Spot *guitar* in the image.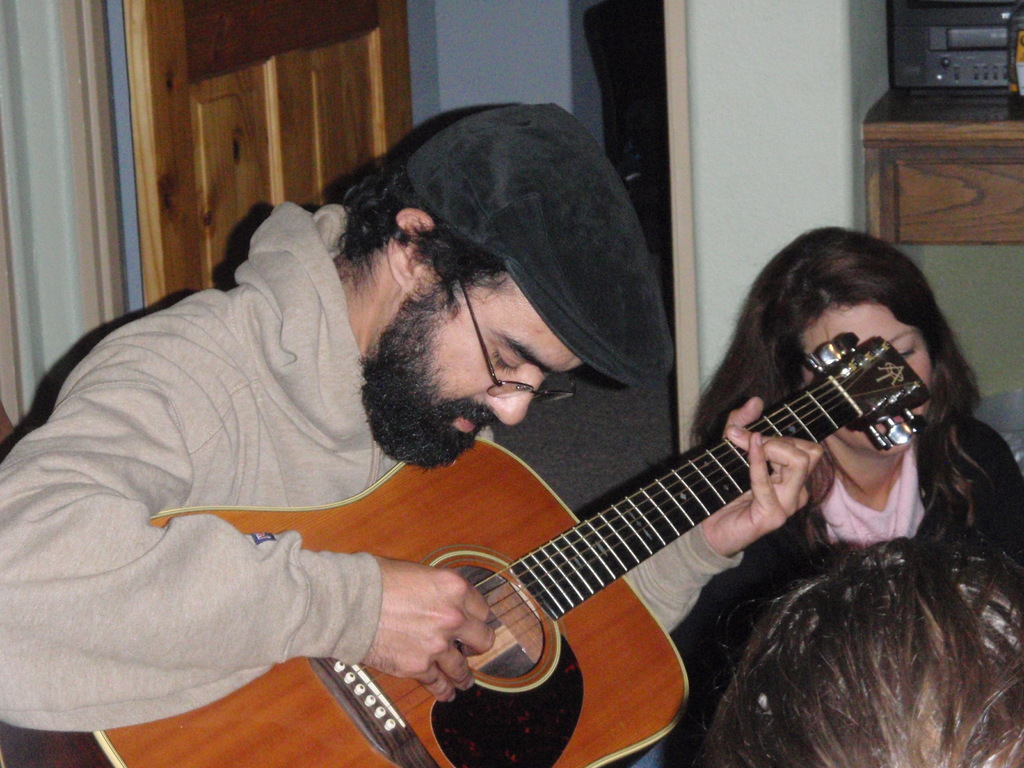
*guitar* found at crop(75, 326, 924, 767).
